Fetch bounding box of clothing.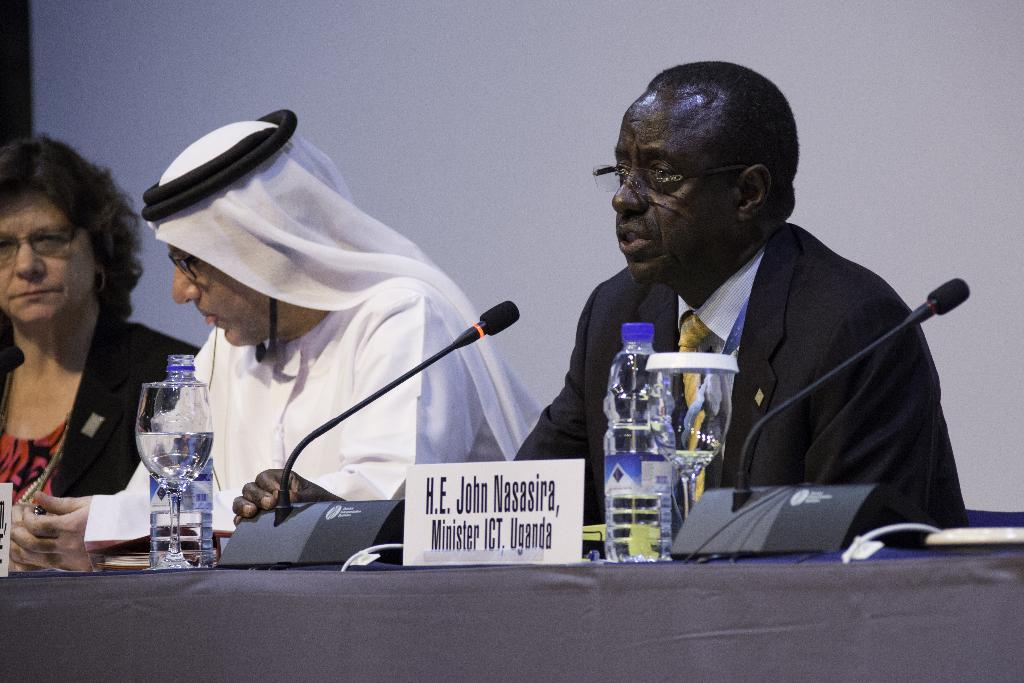
Bbox: box=[125, 104, 518, 533].
